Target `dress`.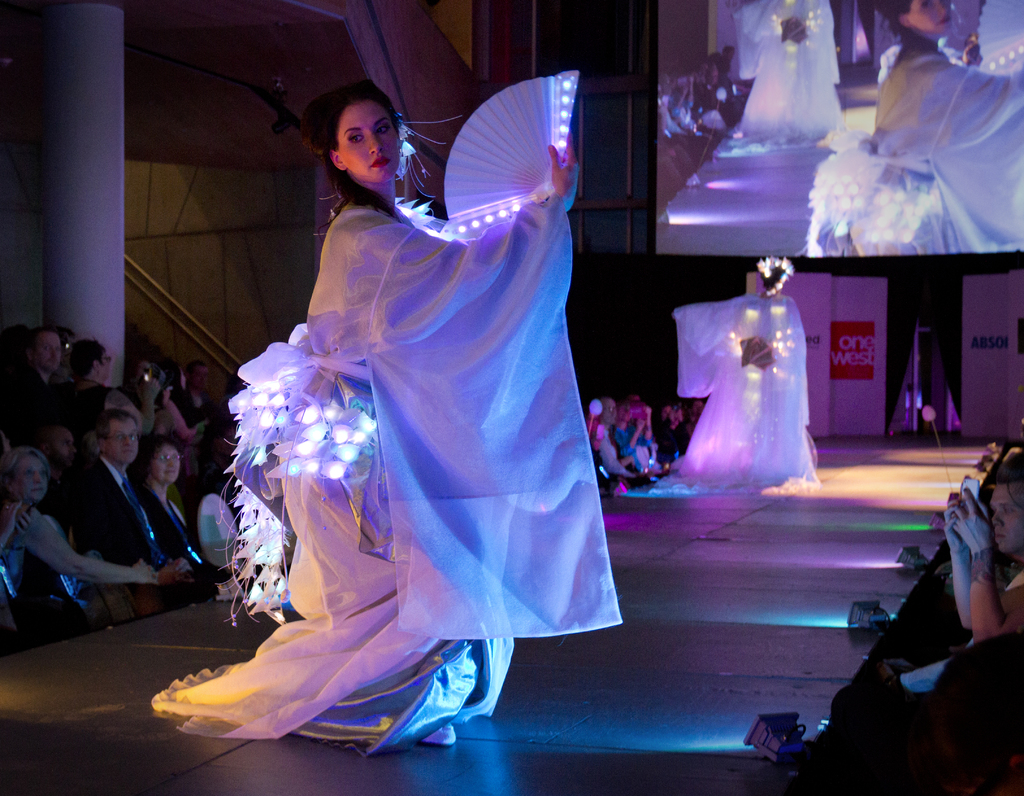
Target region: <box>792,35,1023,254</box>.
